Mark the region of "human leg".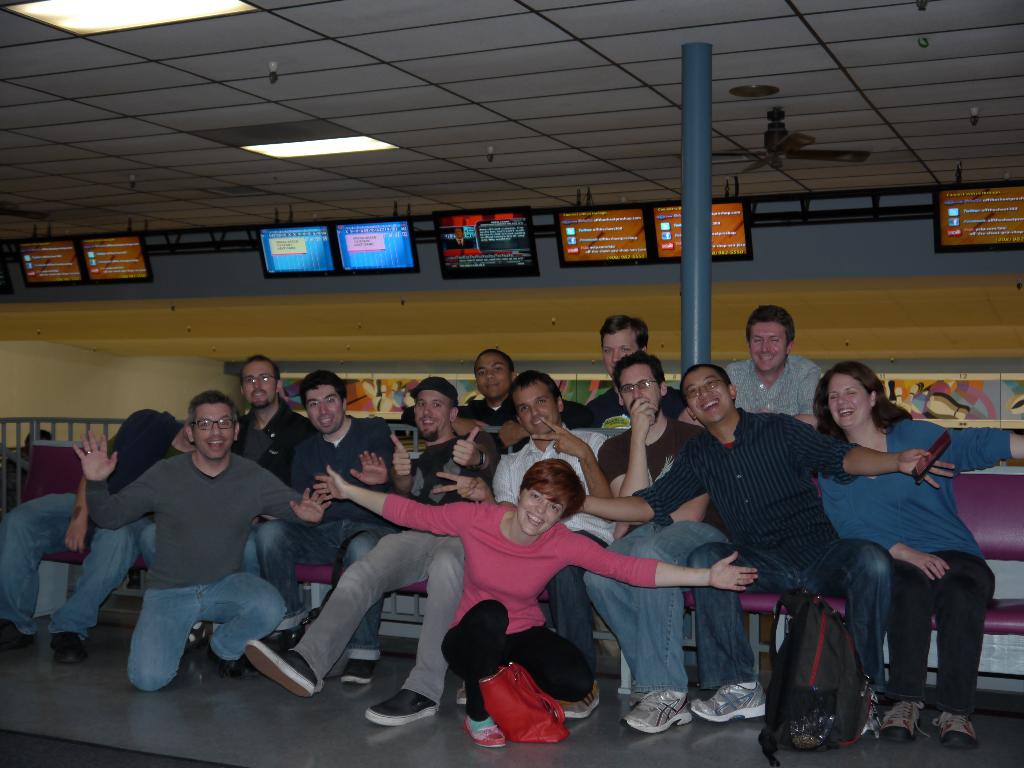
Region: {"x1": 214, "y1": 577, "x2": 276, "y2": 668}.
